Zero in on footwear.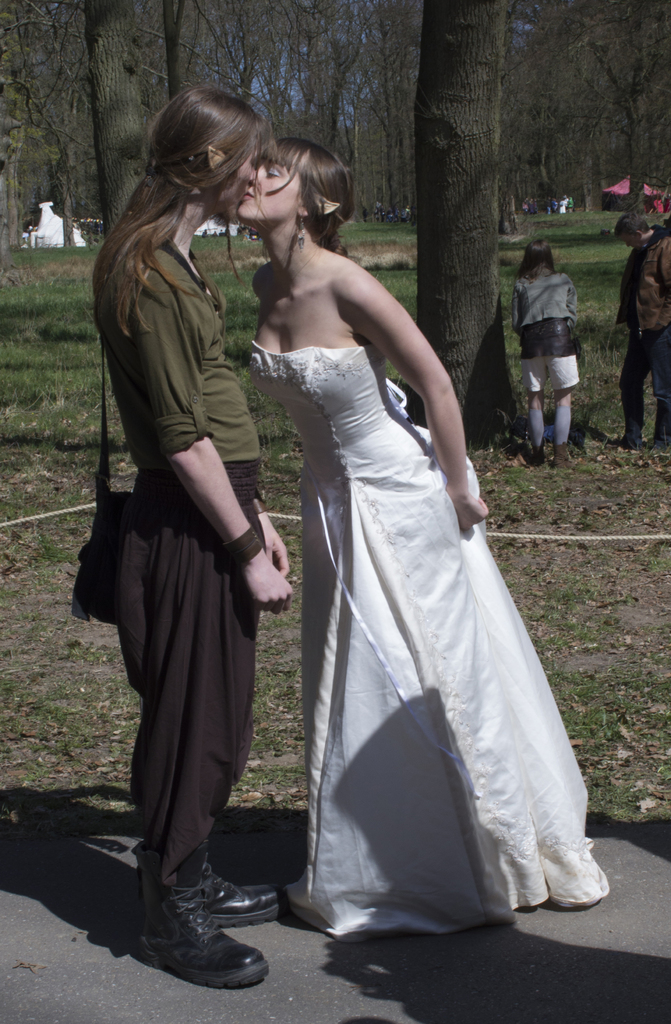
Zeroed in: [552, 442, 577, 473].
